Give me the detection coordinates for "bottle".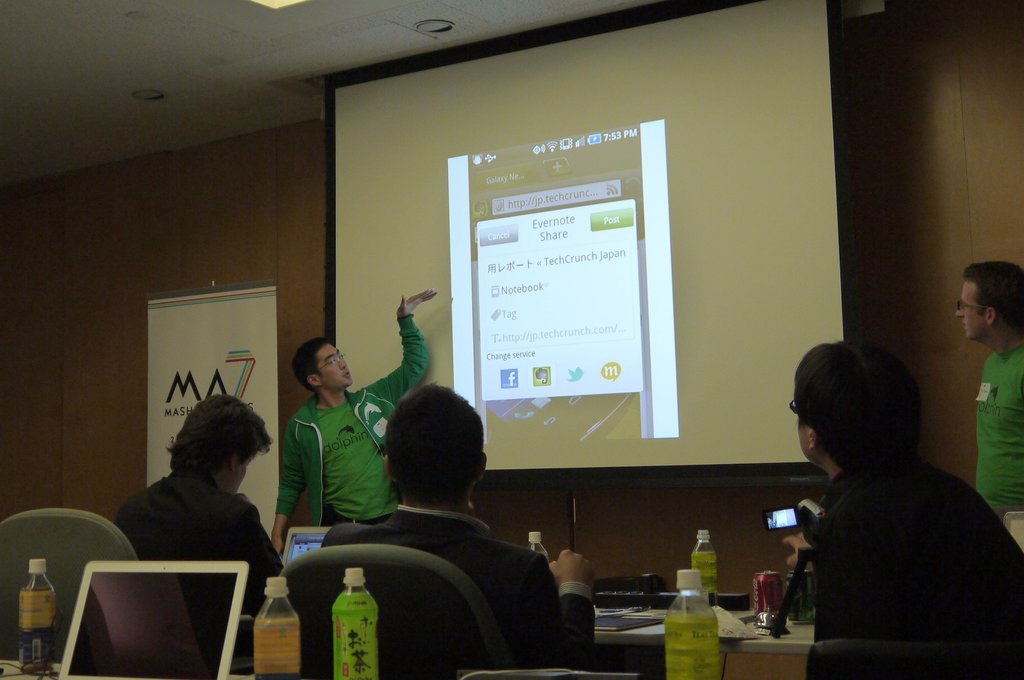
{"left": 683, "top": 529, "right": 716, "bottom": 601}.
